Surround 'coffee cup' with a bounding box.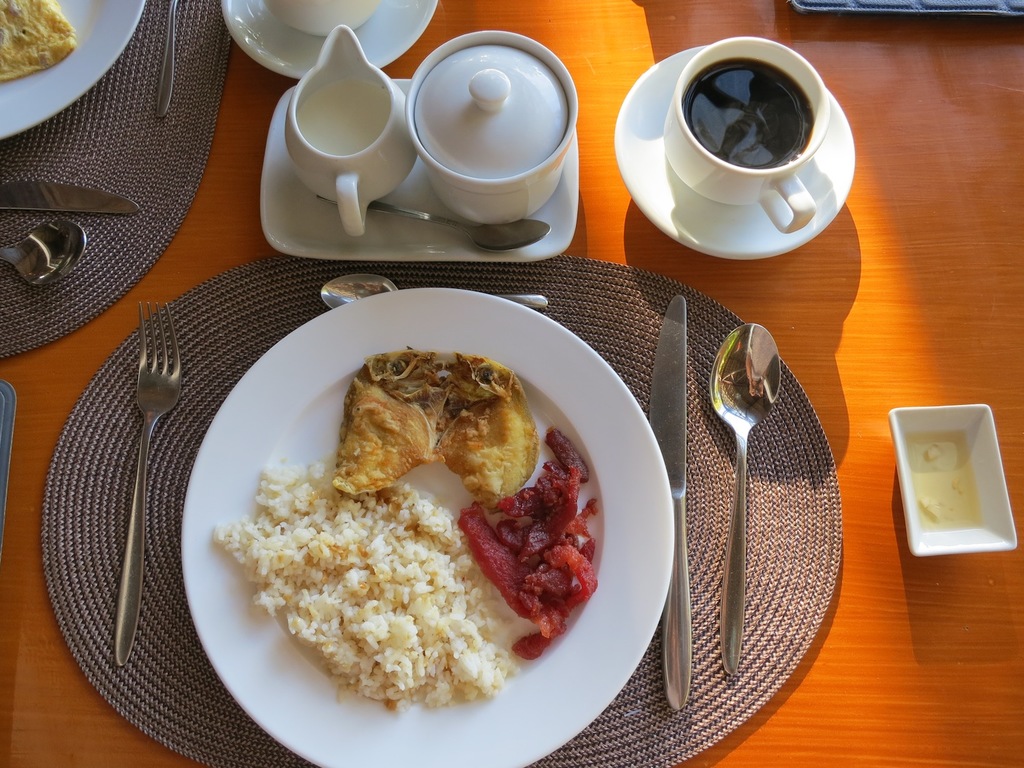
663,35,831,235.
